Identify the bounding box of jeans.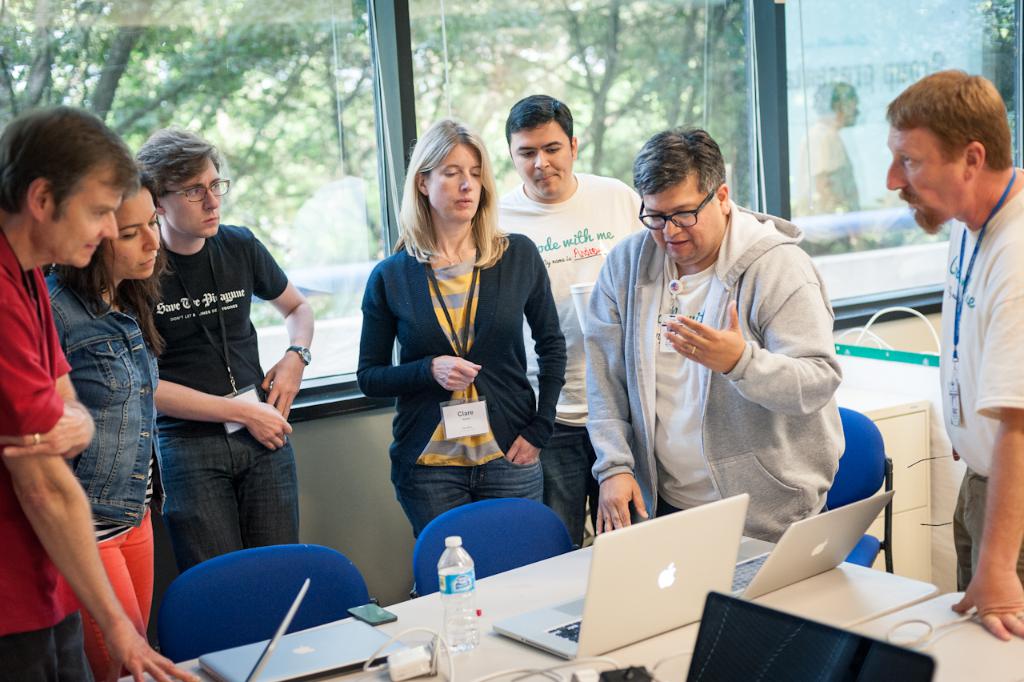
<box>545,439,593,547</box>.
